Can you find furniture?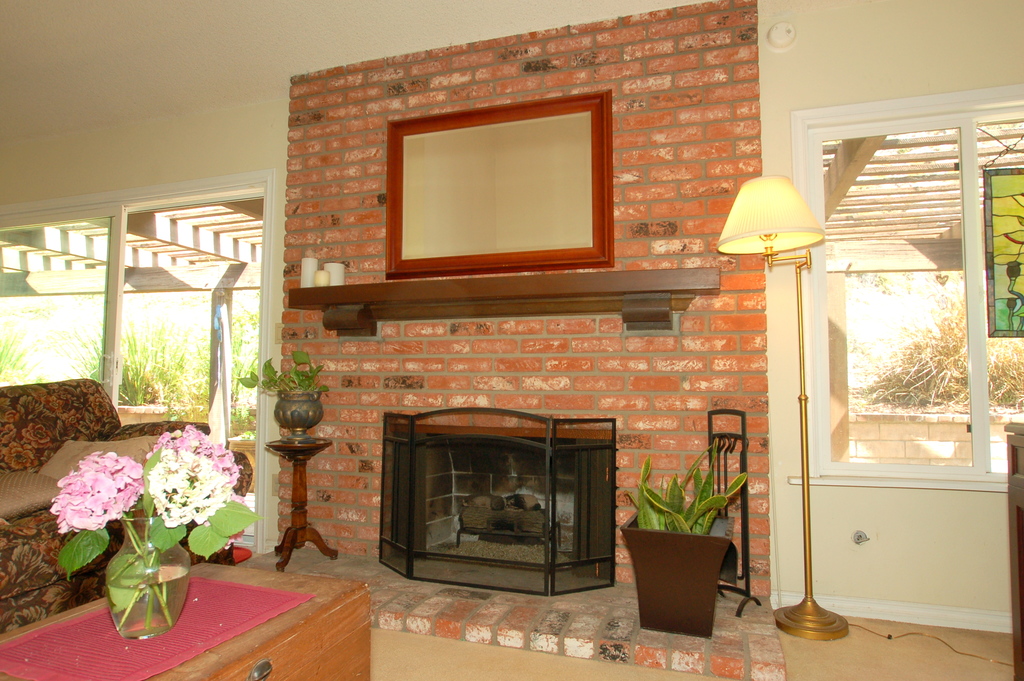
Yes, bounding box: crop(268, 436, 332, 574).
